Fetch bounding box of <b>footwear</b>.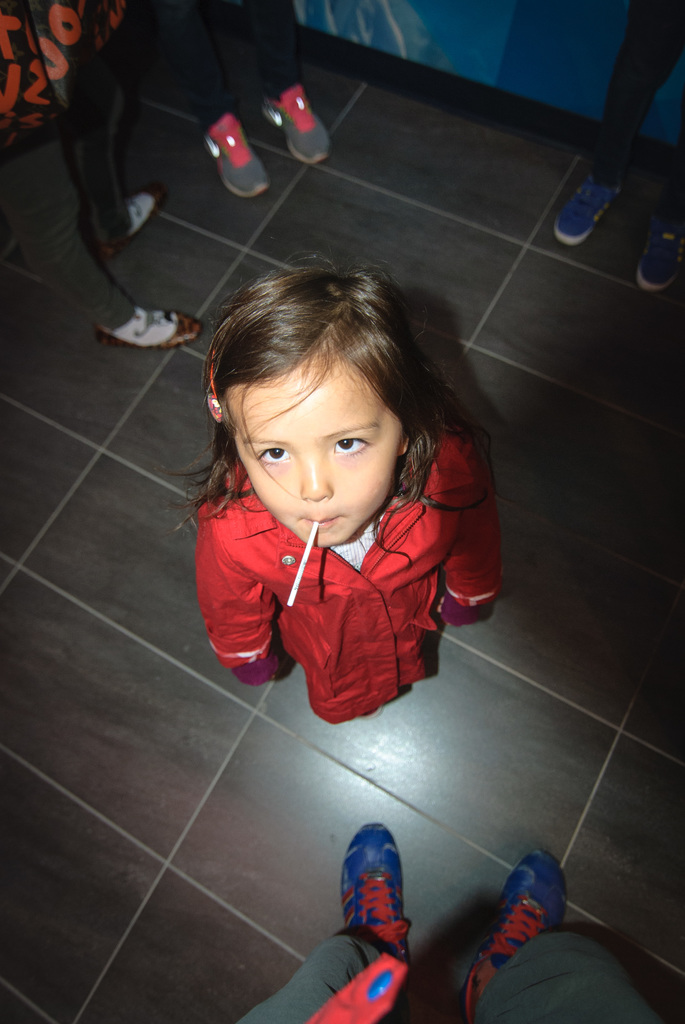
Bbox: (x1=265, y1=81, x2=331, y2=161).
